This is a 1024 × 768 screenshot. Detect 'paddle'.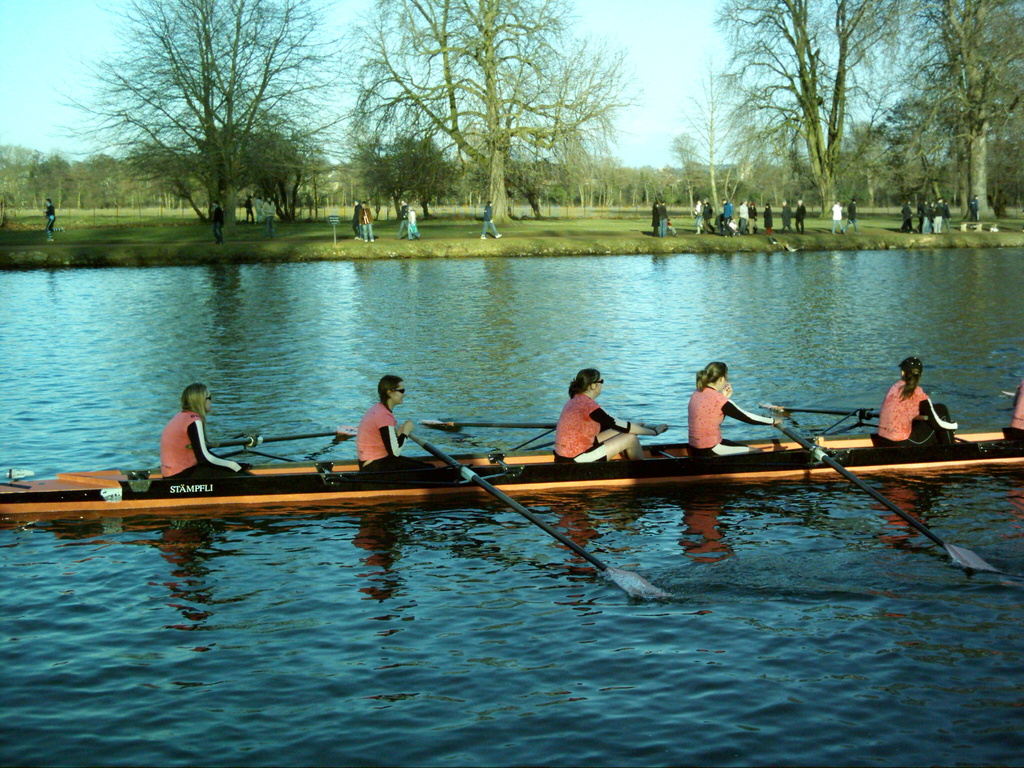
[420,424,667,431].
